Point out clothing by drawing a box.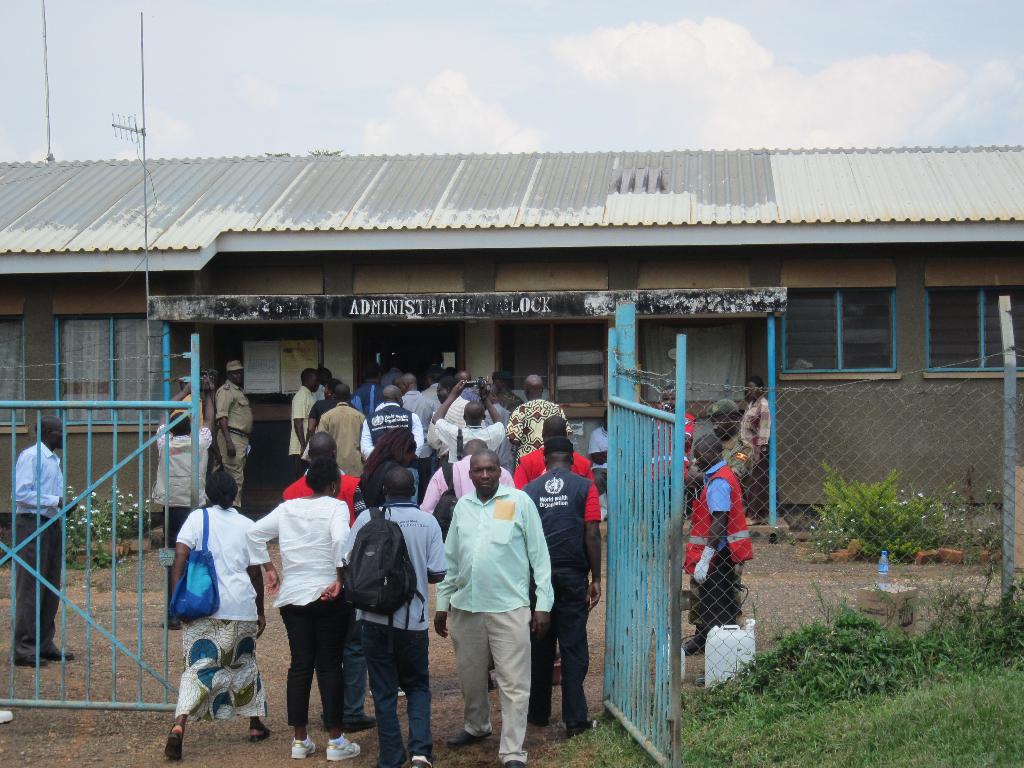
x1=222, y1=376, x2=252, y2=483.
